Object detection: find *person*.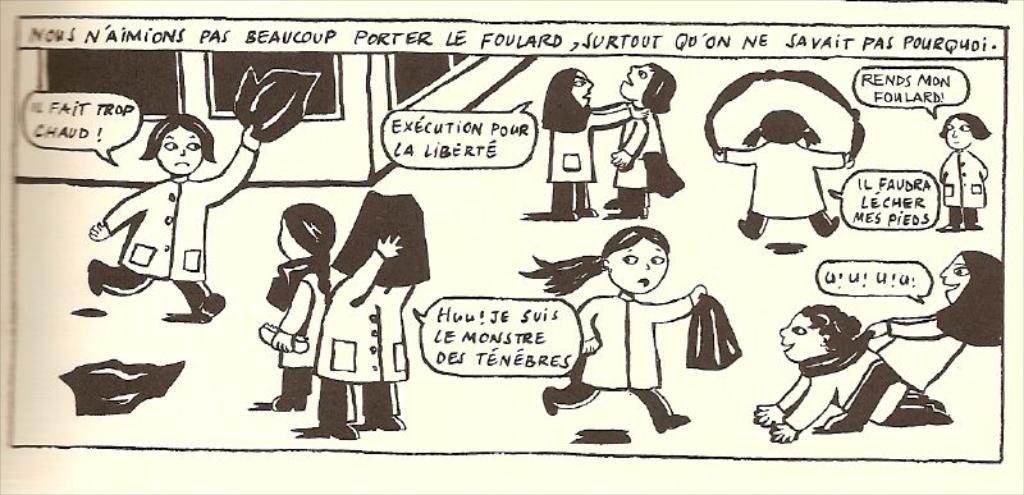
detection(933, 115, 989, 228).
